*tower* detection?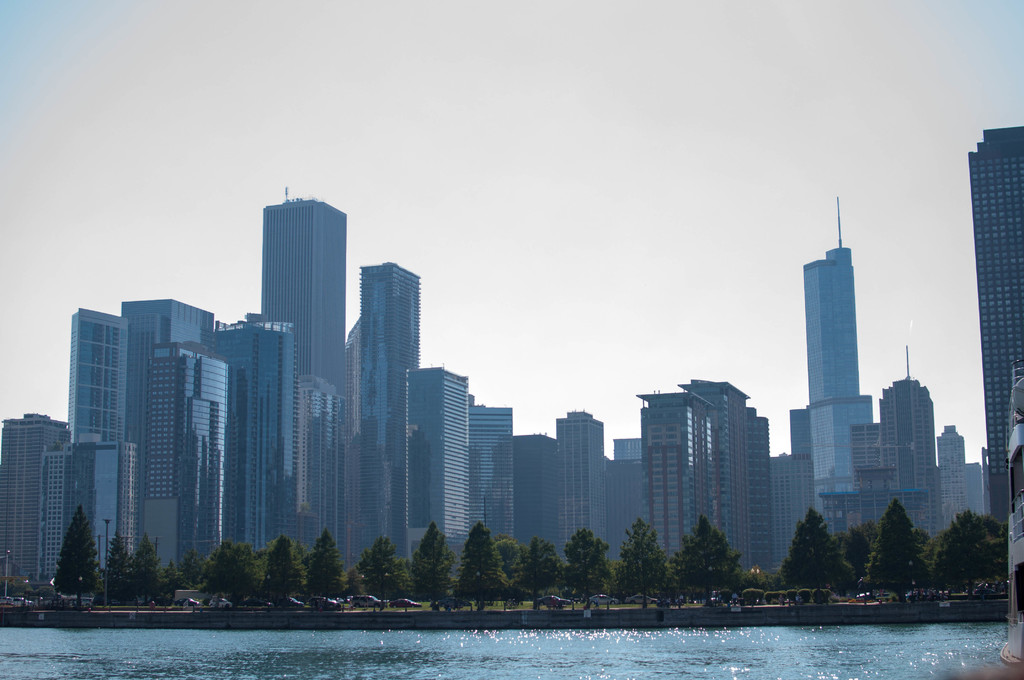
detection(681, 376, 779, 580)
